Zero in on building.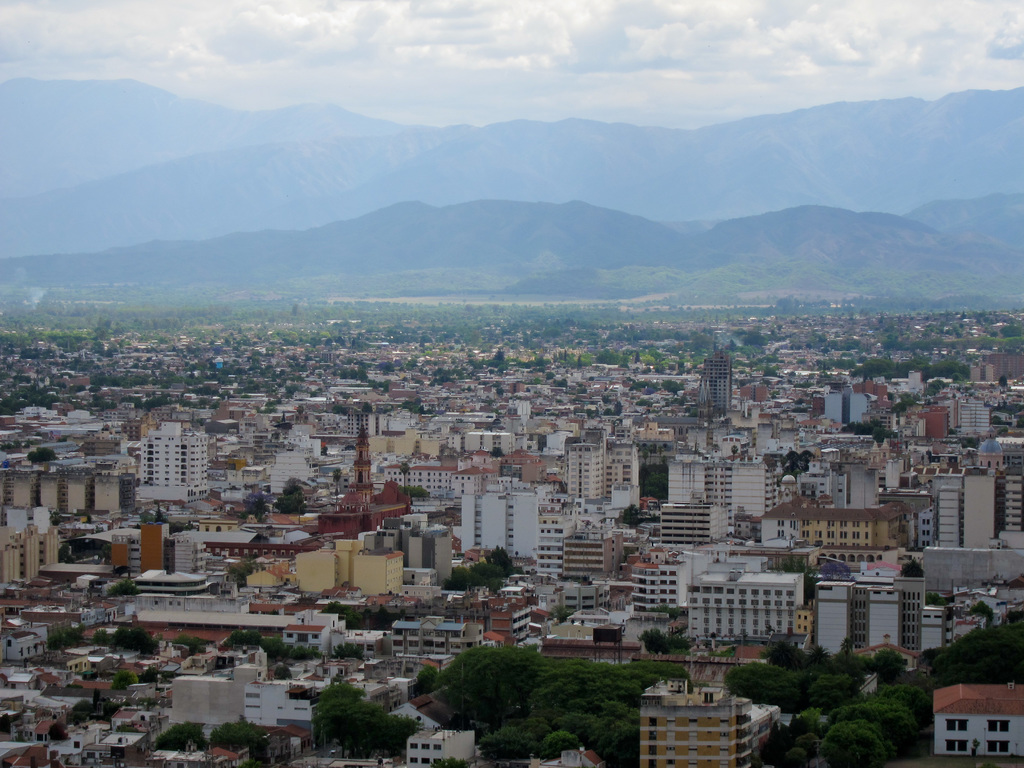
Zeroed in: l=637, t=674, r=753, b=766.
